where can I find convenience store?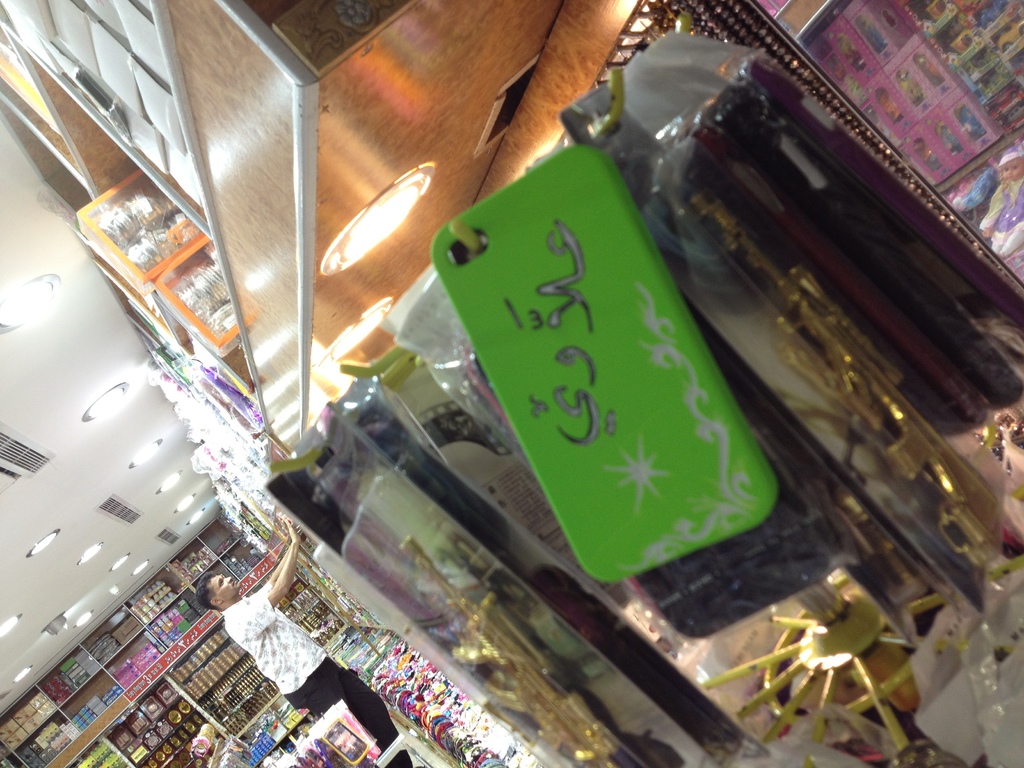
You can find it at l=49, t=0, r=1009, b=767.
